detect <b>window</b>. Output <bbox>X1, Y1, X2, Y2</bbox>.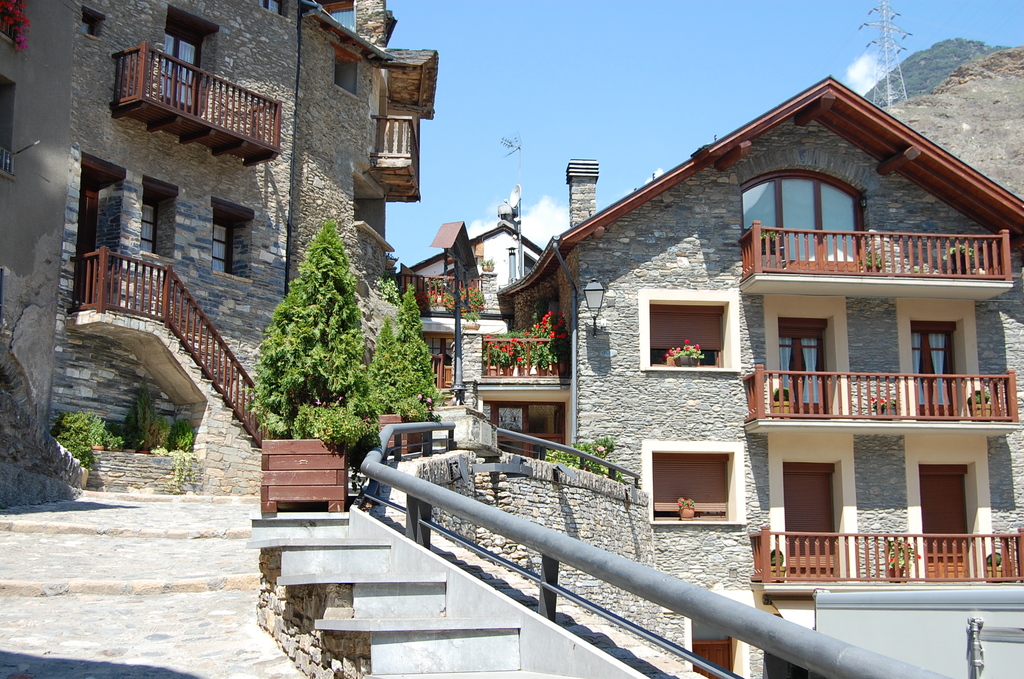
<bbox>915, 323, 970, 419</bbox>.
